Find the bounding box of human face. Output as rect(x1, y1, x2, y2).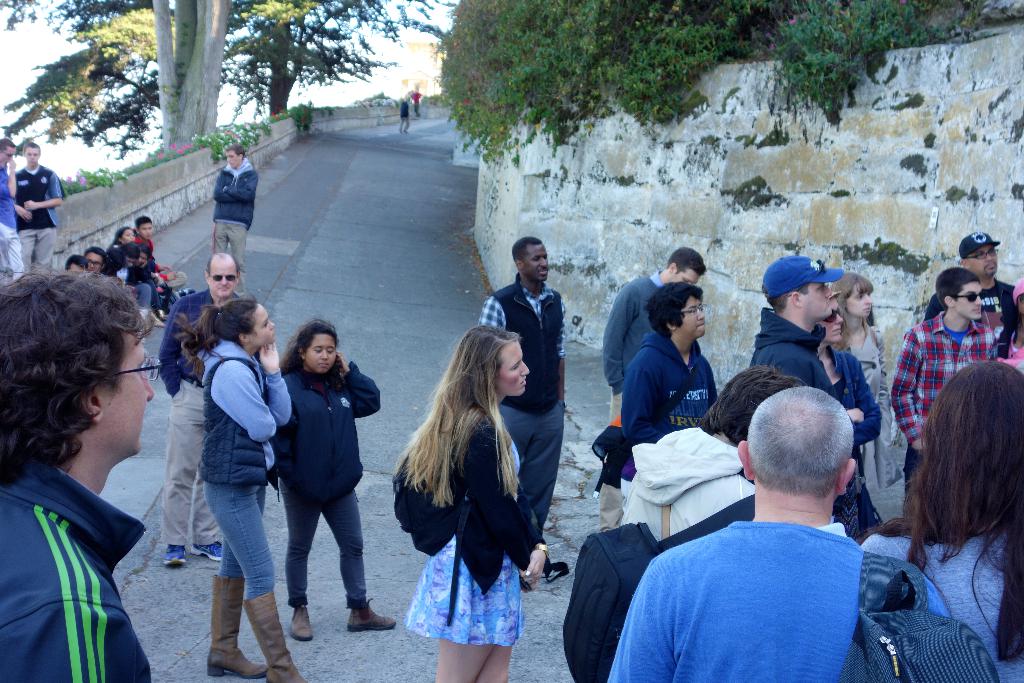
rect(225, 149, 239, 168).
